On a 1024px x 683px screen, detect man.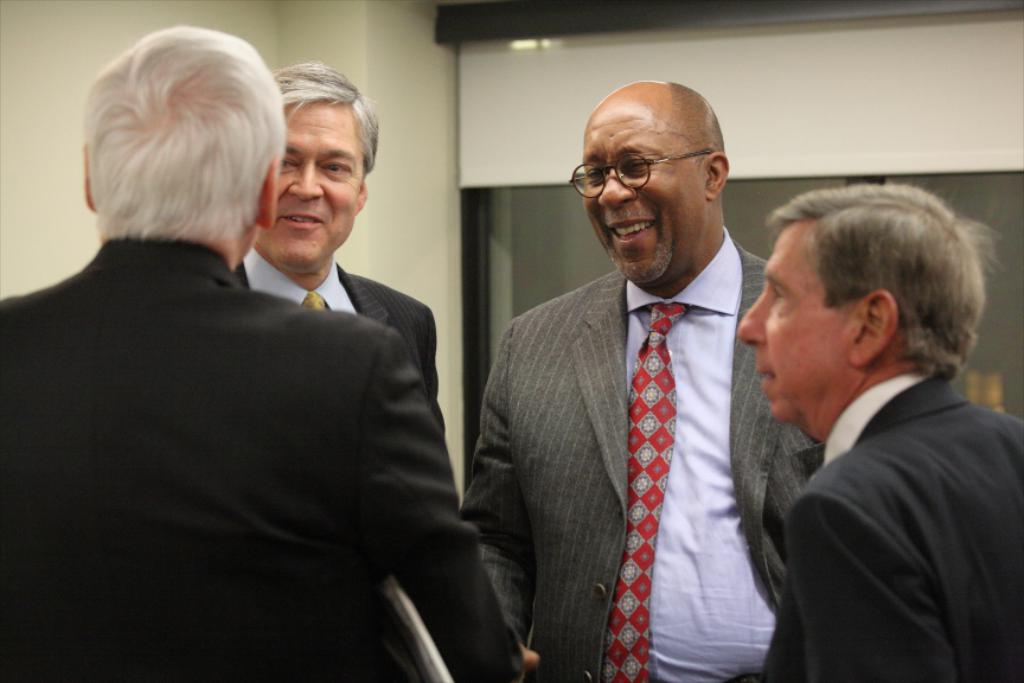
left=0, top=20, right=525, bottom=678.
